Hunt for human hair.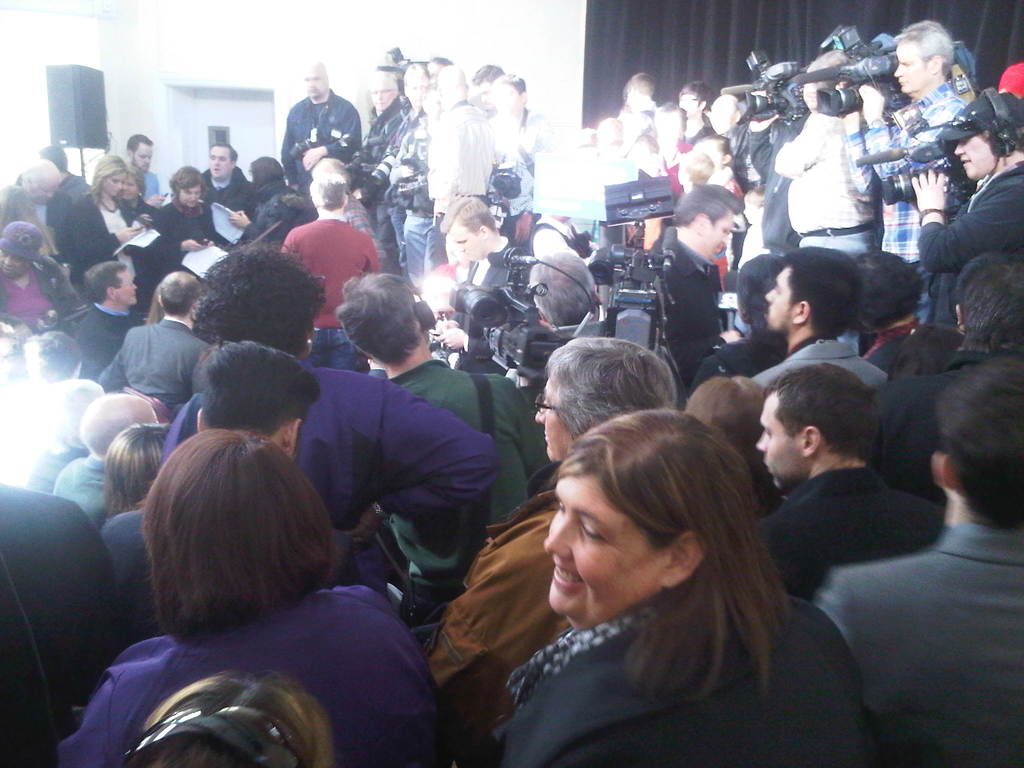
Hunted down at [24, 331, 81, 384].
